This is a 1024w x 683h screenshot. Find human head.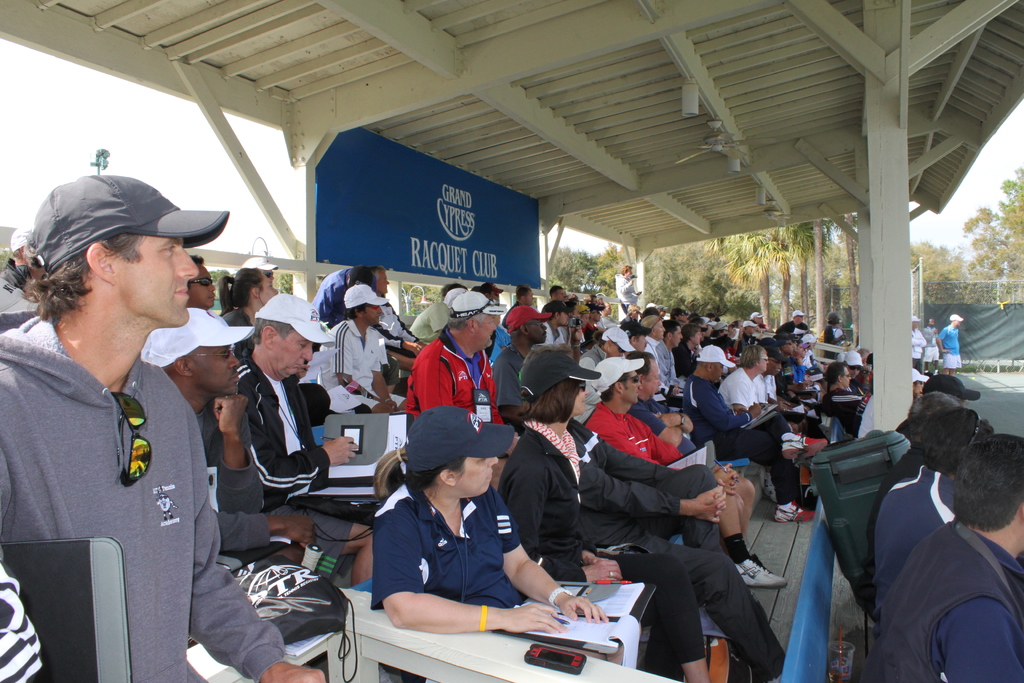
Bounding box: box=[582, 303, 591, 320].
